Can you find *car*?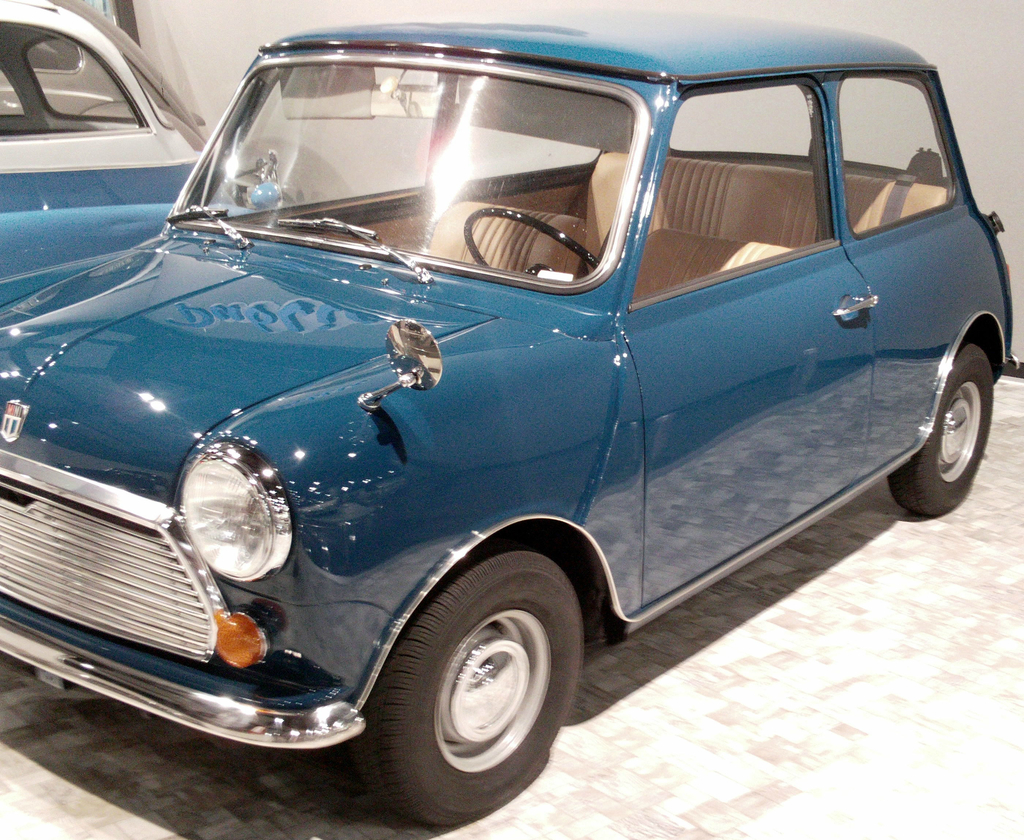
Yes, bounding box: Rect(0, 8, 1018, 834).
